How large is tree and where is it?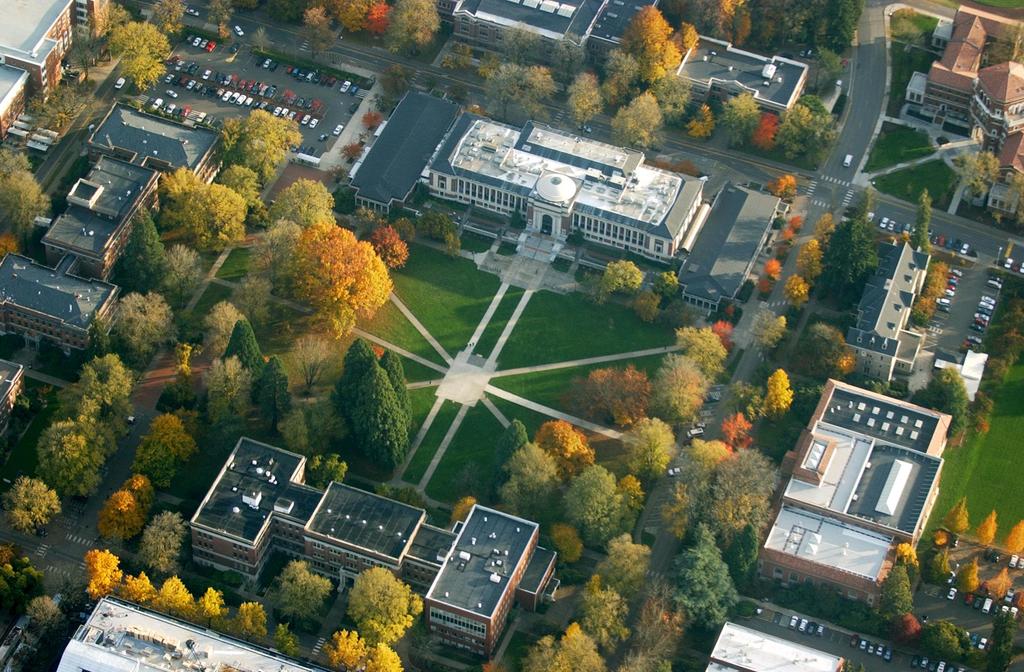
Bounding box: [x1=347, y1=564, x2=427, y2=647].
